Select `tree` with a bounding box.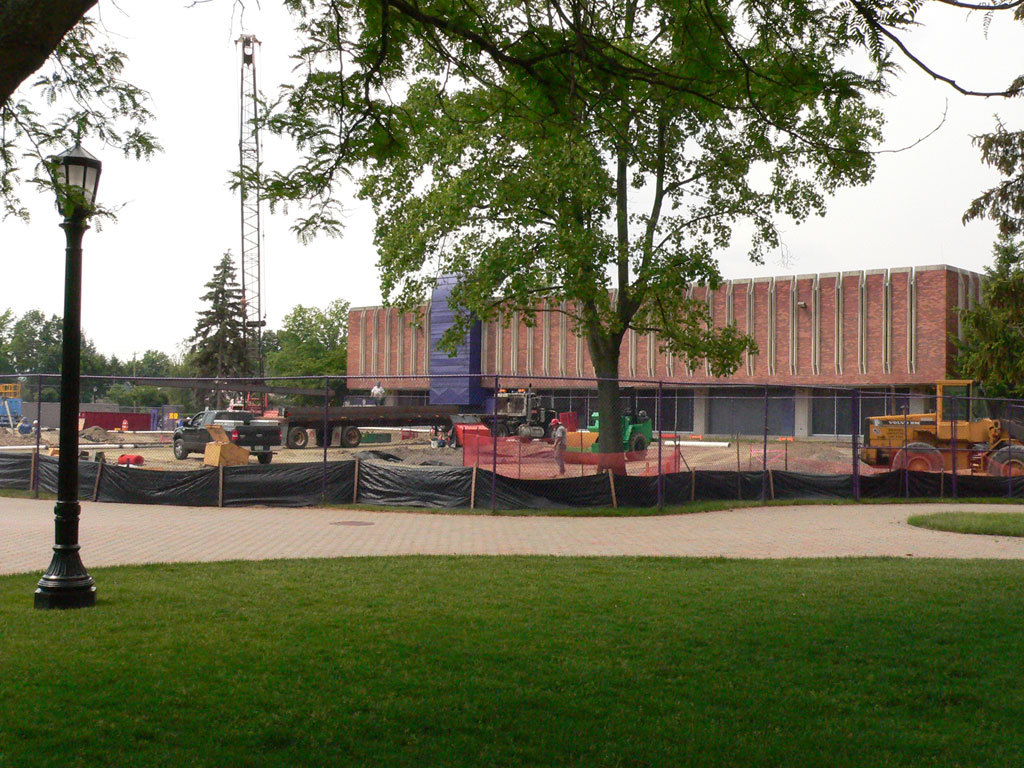
left=338, top=26, right=868, bottom=463.
